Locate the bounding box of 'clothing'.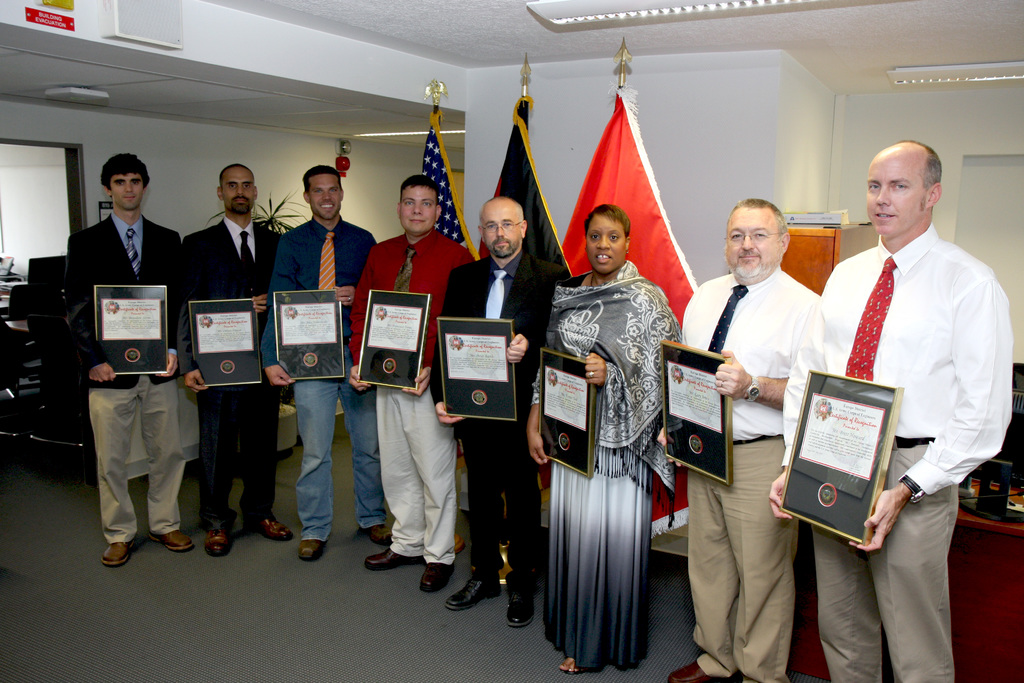
Bounding box: [x1=783, y1=236, x2=1012, y2=682].
